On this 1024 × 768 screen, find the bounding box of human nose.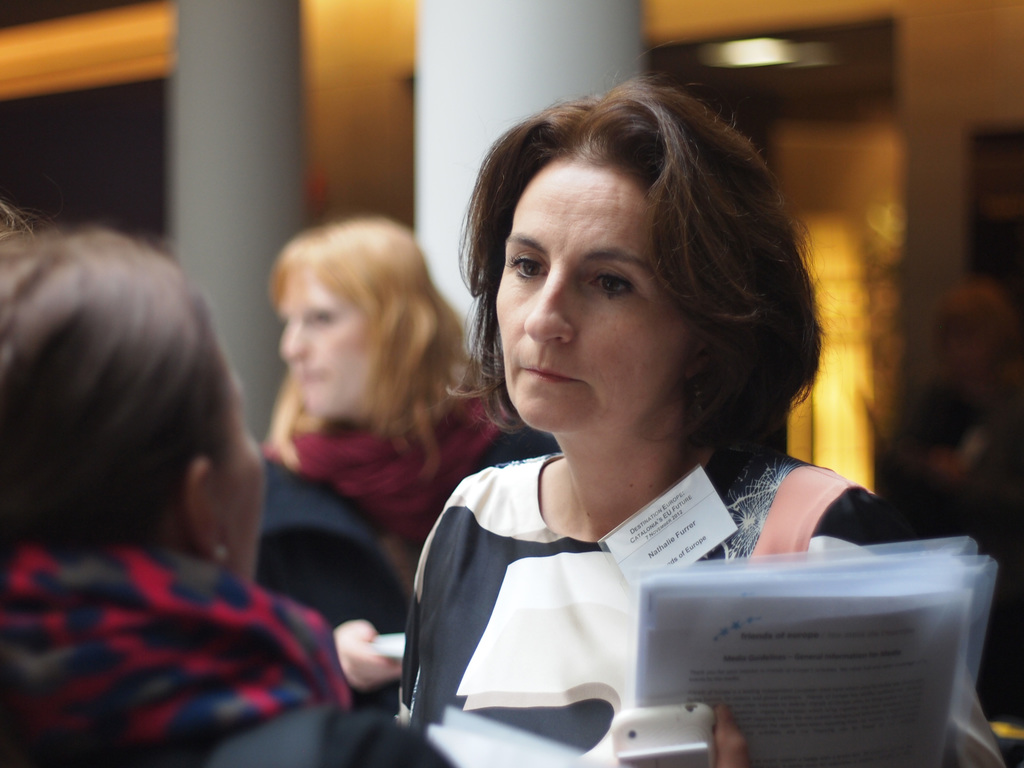
Bounding box: left=280, top=315, right=307, bottom=360.
